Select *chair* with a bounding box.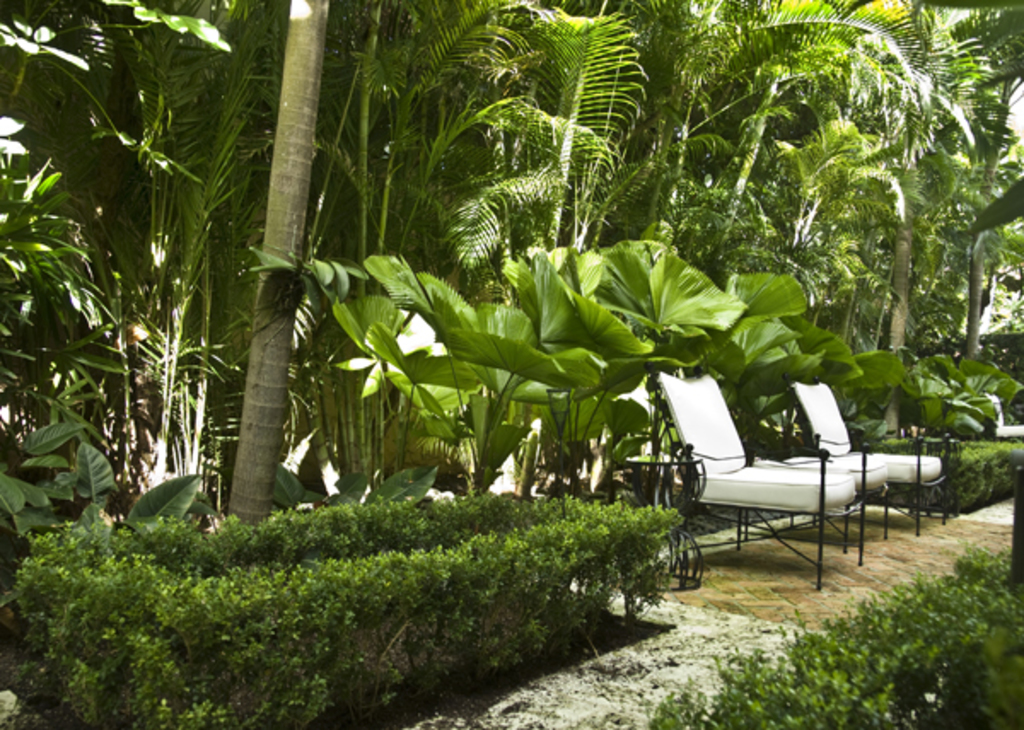
983, 391, 1022, 440.
